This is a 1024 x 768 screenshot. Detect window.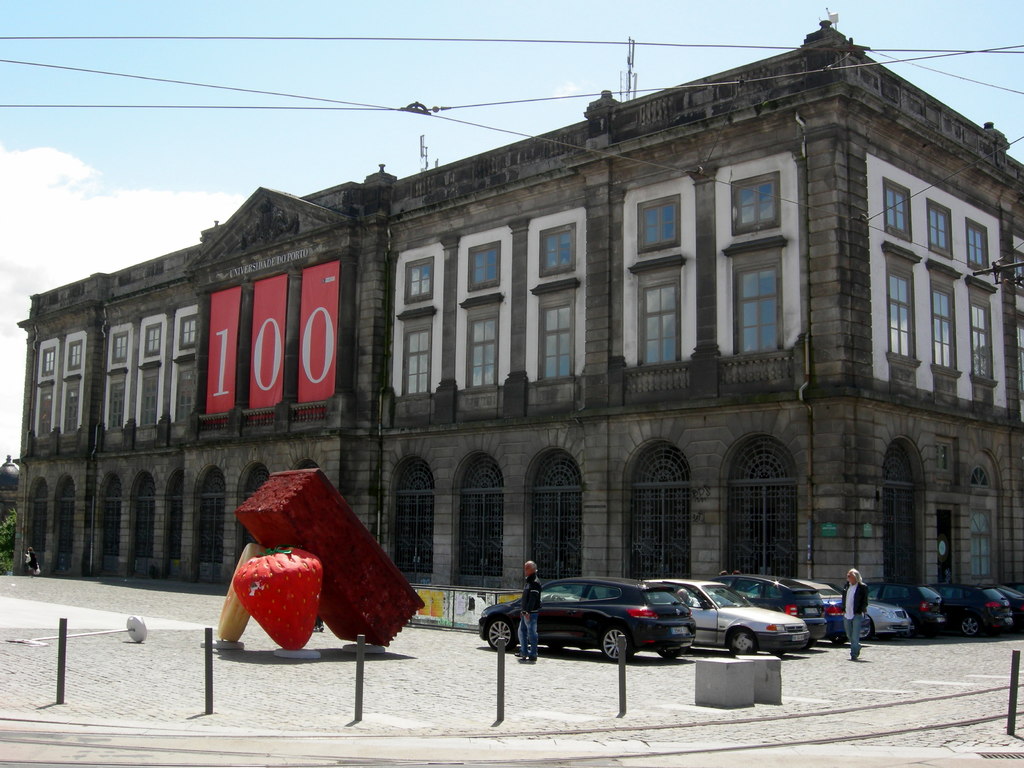
730/253/797/345.
